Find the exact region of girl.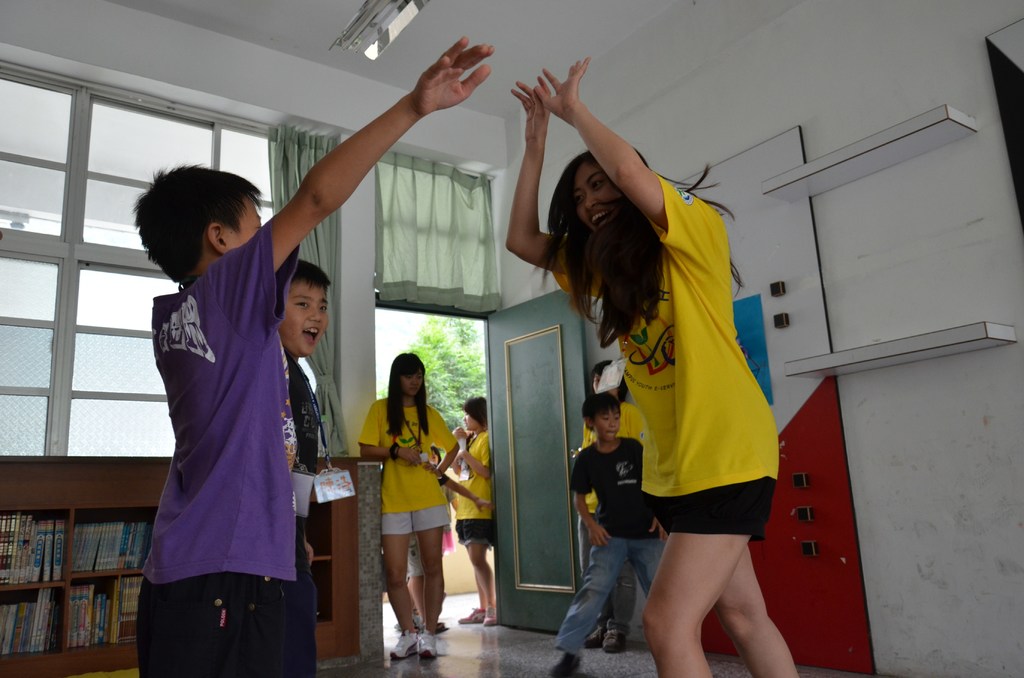
Exact region: bbox(504, 58, 801, 677).
